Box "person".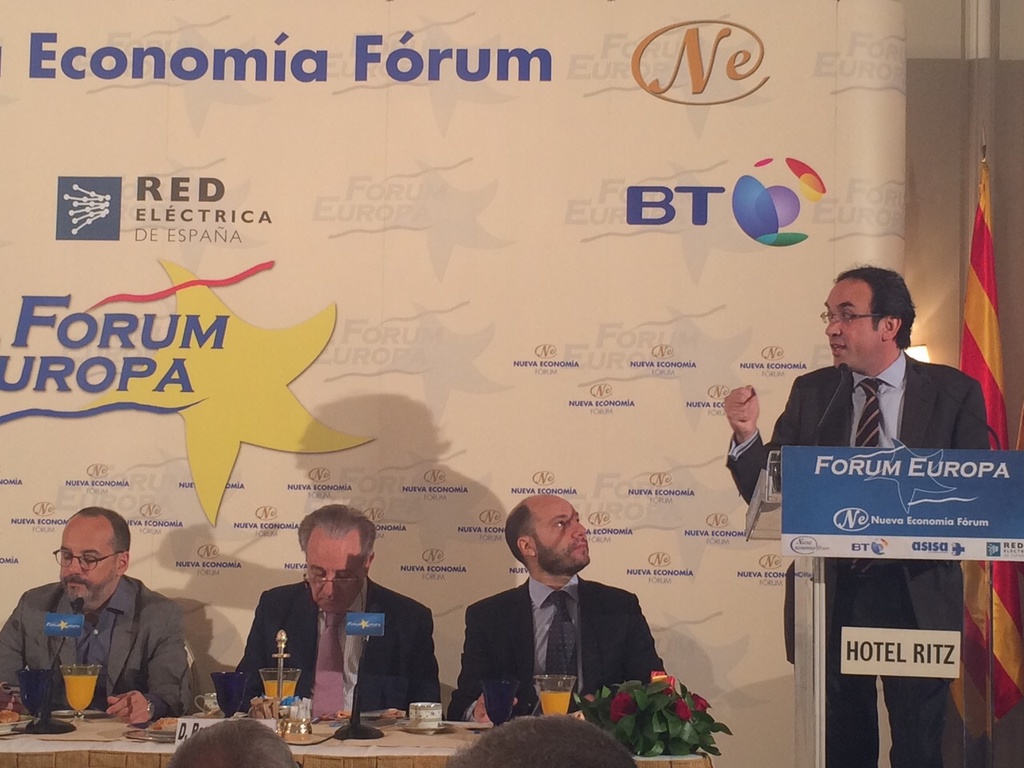
[0,506,195,728].
